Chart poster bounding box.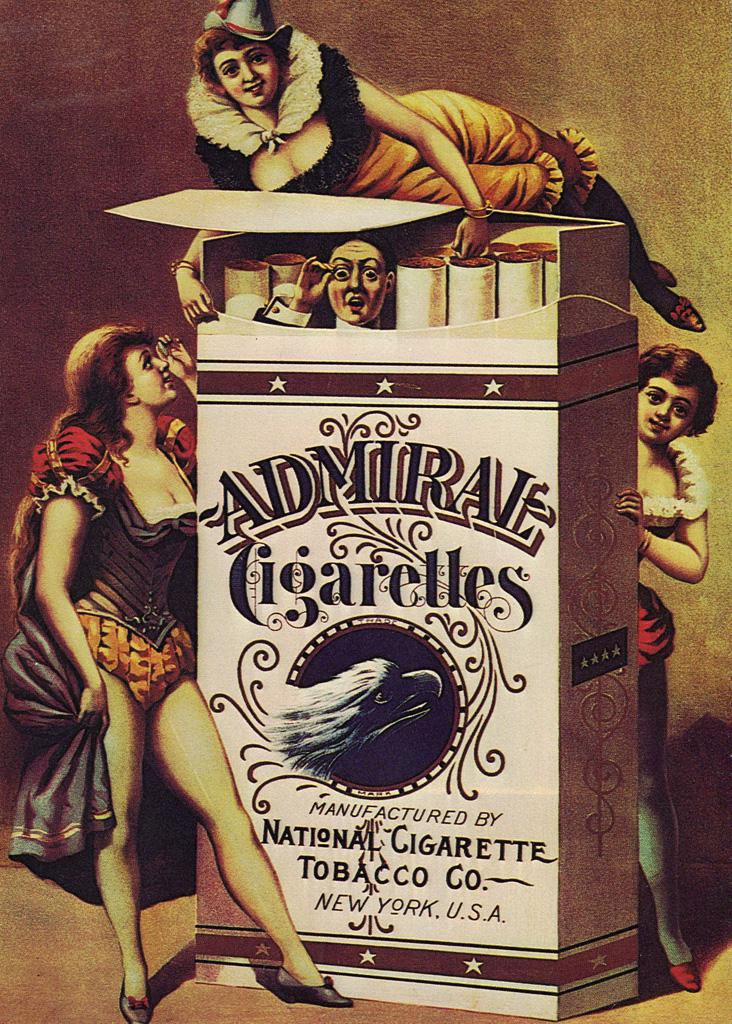
Charted: rect(0, 0, 731, 1023).
